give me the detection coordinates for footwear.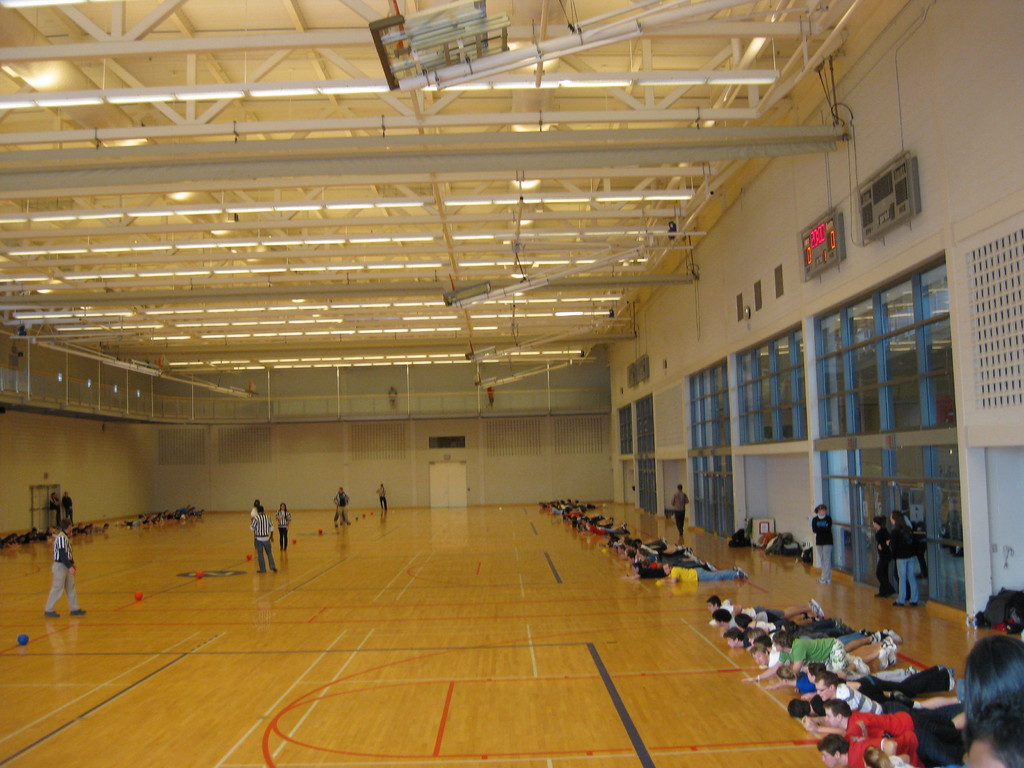
(x1=333, y1=523, x2=341, y2=529).
